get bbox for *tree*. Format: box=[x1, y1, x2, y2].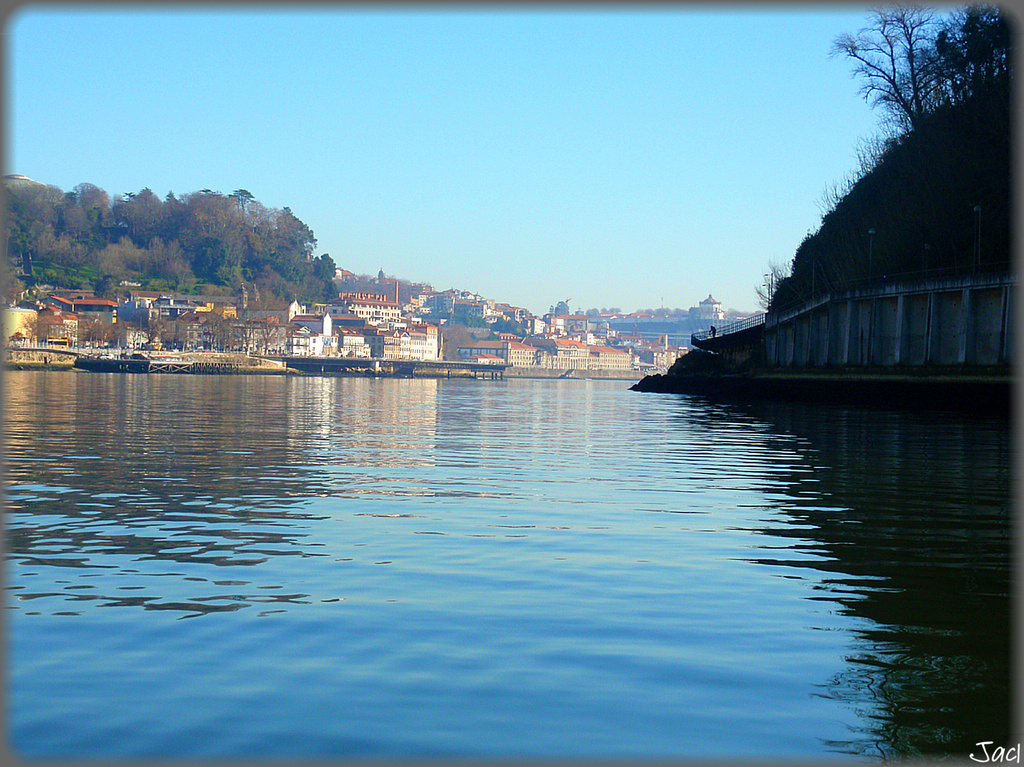
box=[97, 277, 114, 305].
